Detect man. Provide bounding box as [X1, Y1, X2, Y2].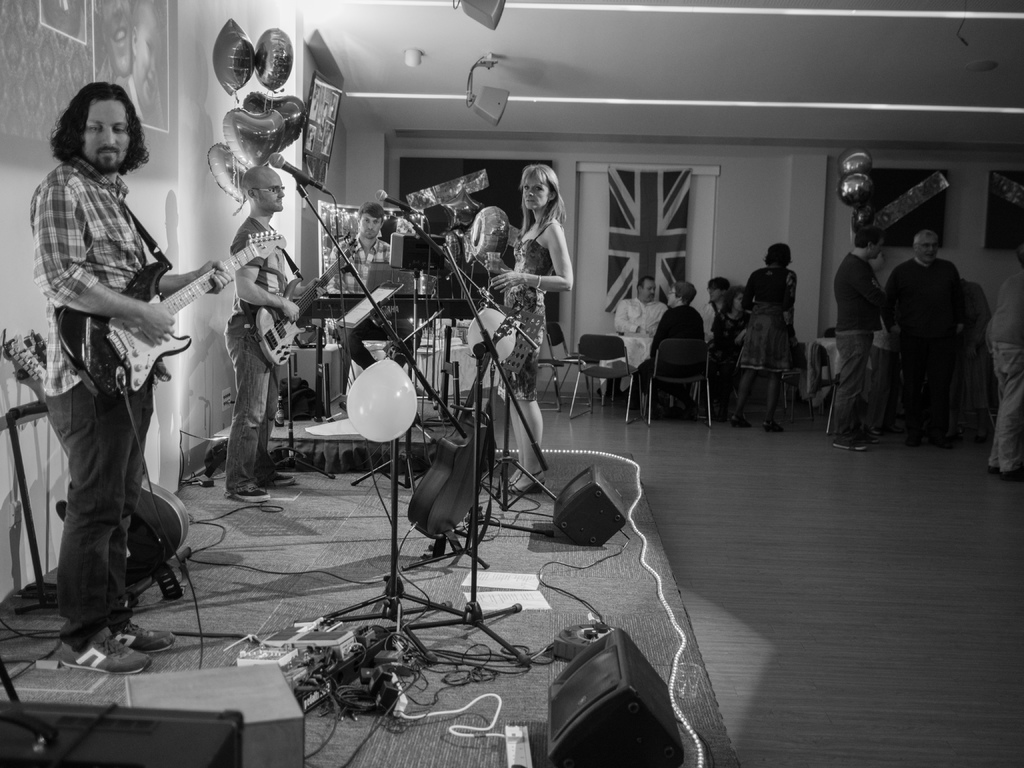
[100, 0, 160, 132].
